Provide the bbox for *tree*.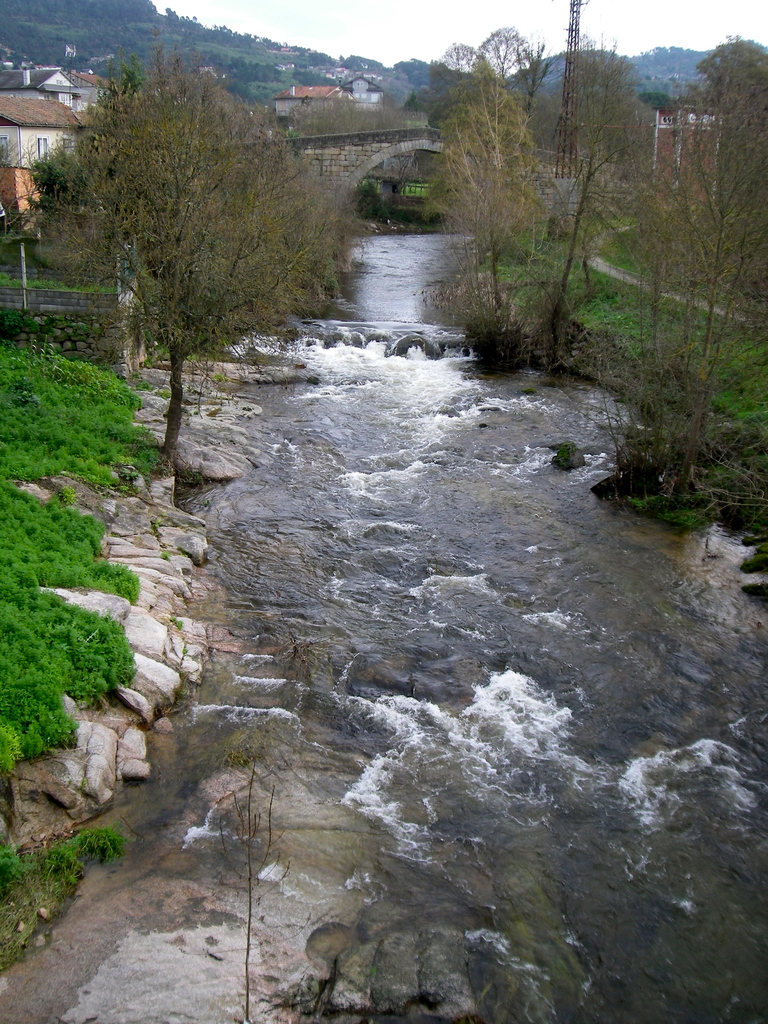
bbox(505, 24, 636, 316).
